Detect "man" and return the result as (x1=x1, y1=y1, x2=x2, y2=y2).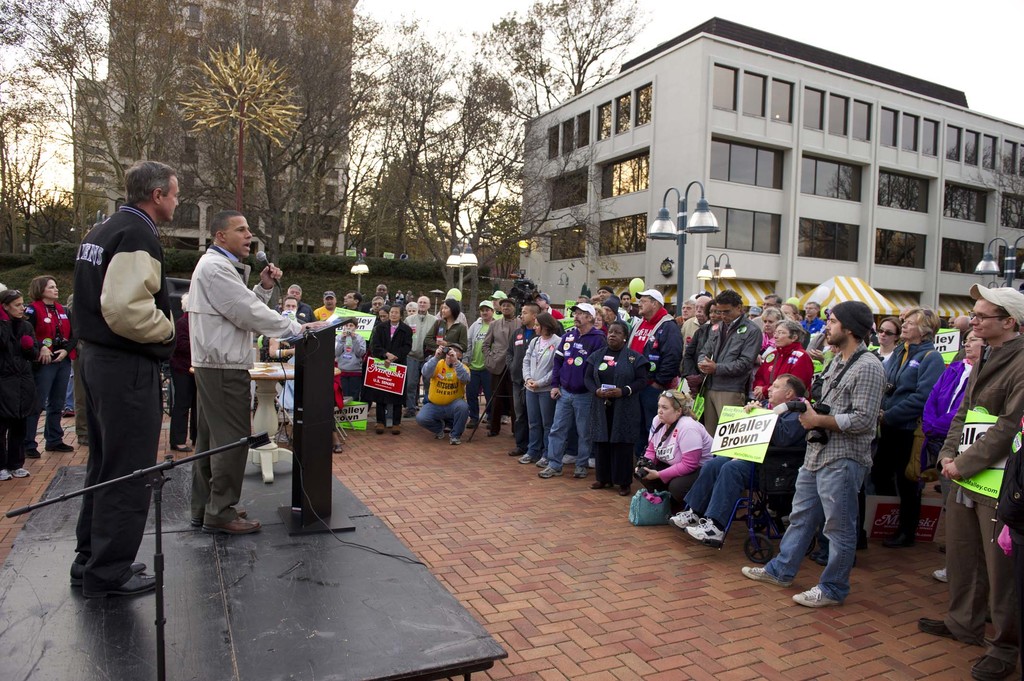
(x1=374, y1=280, x2=395, y2=311).
